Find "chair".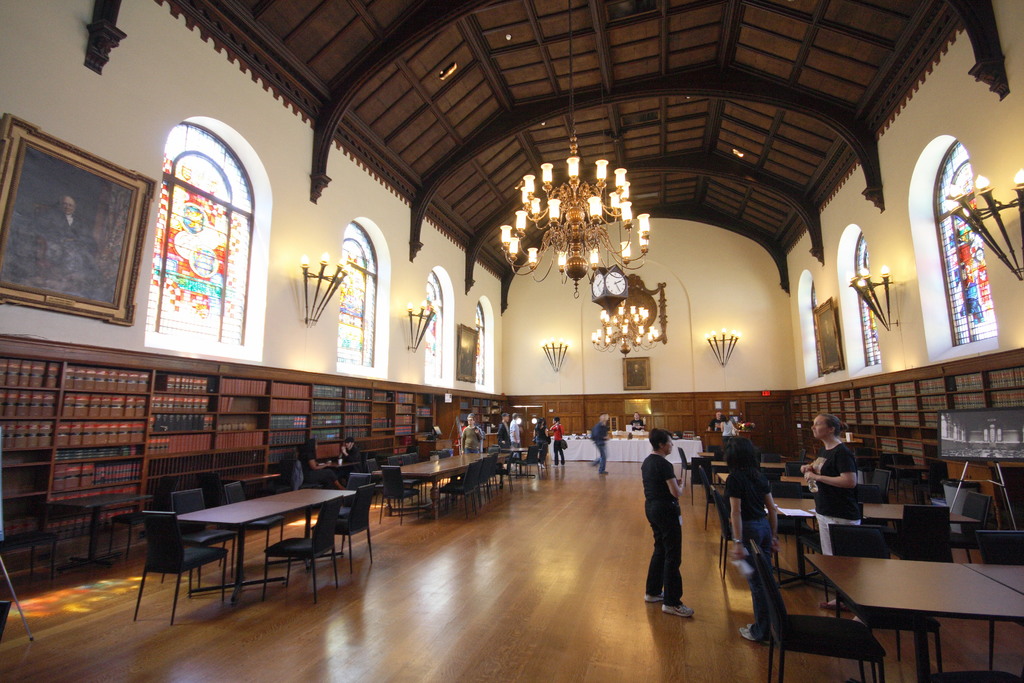
[708,491,781,581].
